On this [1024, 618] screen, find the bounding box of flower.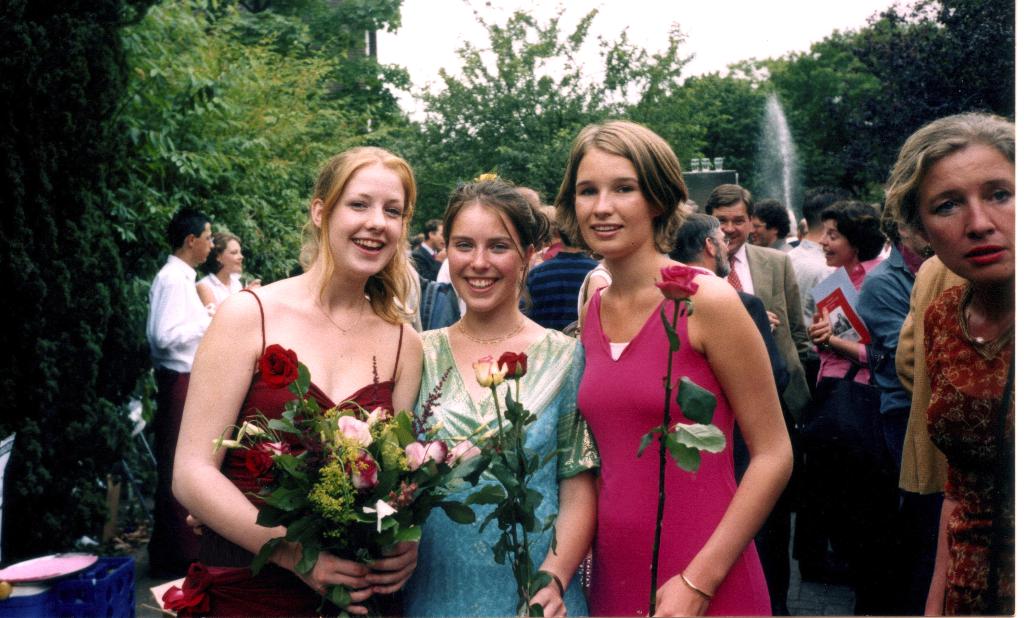
Bounding box: [left=469, top=354, right=504, bottom=386].
